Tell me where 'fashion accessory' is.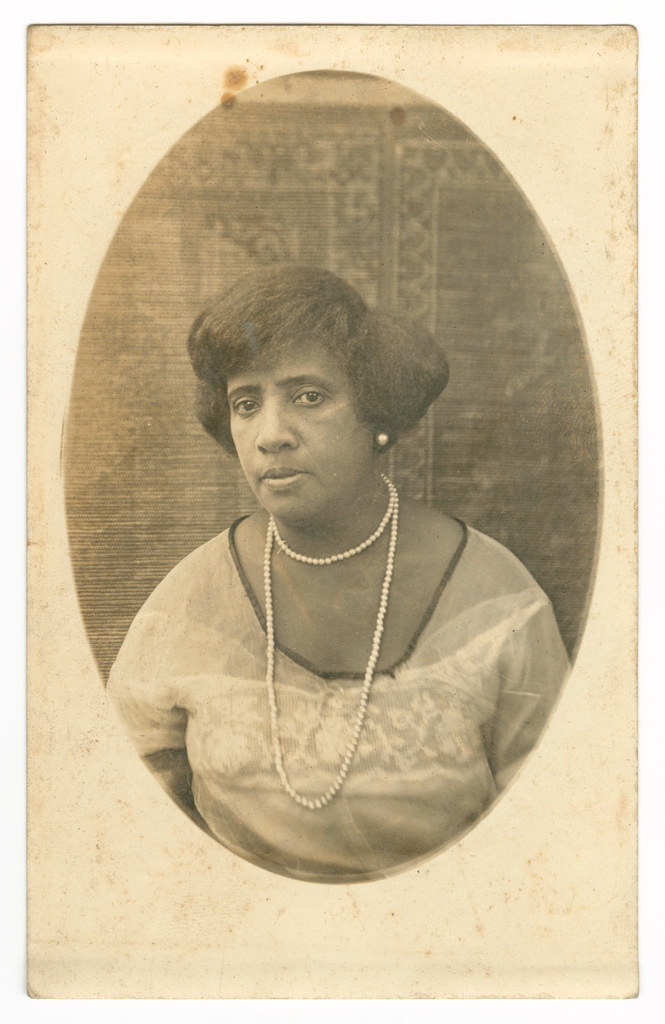
'fashion accessory' is at x1=259 y1=474 x2=400 y2=815.
